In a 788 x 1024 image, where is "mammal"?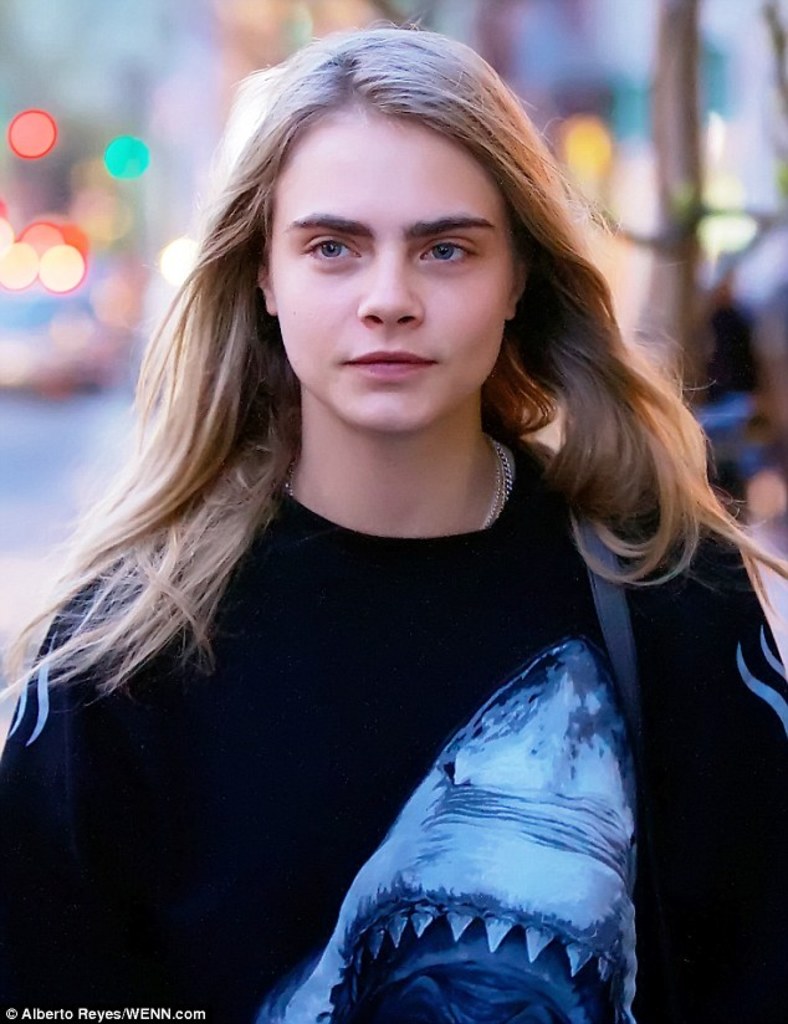
Rect(11, 46, 787, 988).
